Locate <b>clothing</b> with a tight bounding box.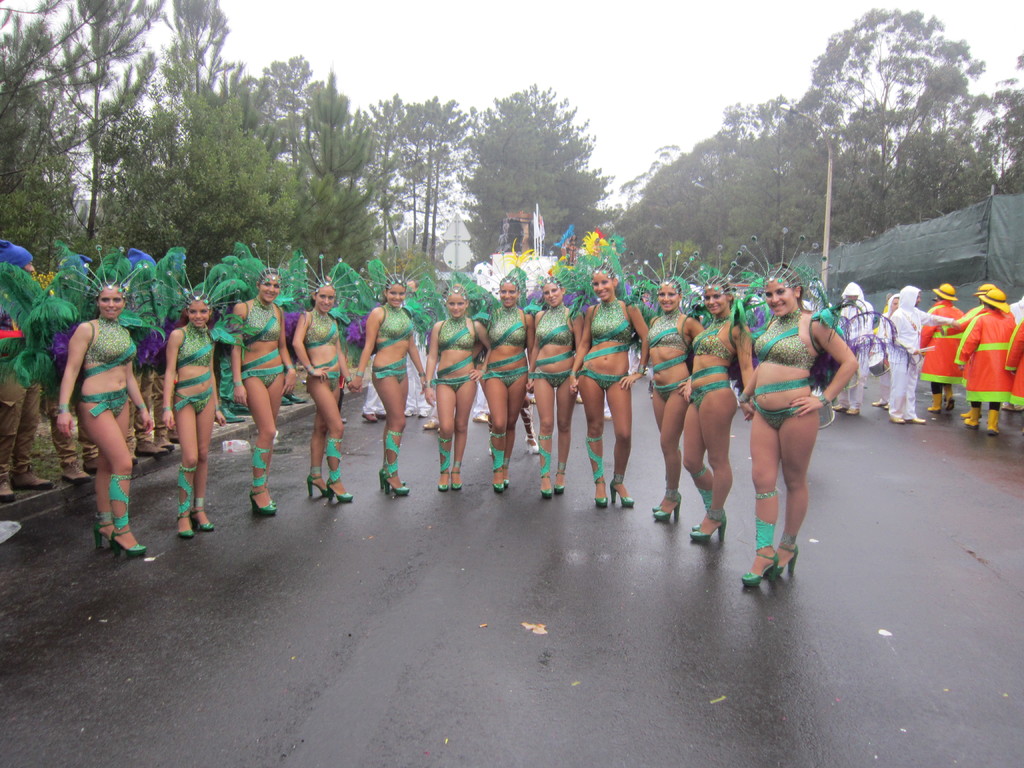
(740, 312, 816, 434).
